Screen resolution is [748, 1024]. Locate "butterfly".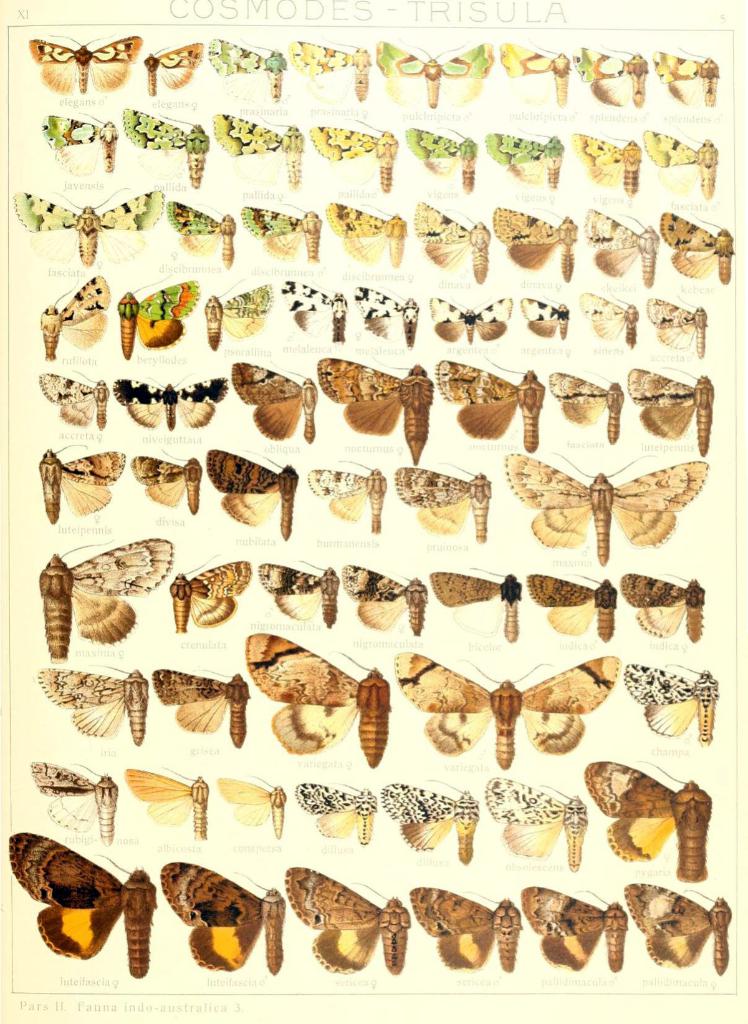
[left=51, top=451, right=125, bottom=524].
